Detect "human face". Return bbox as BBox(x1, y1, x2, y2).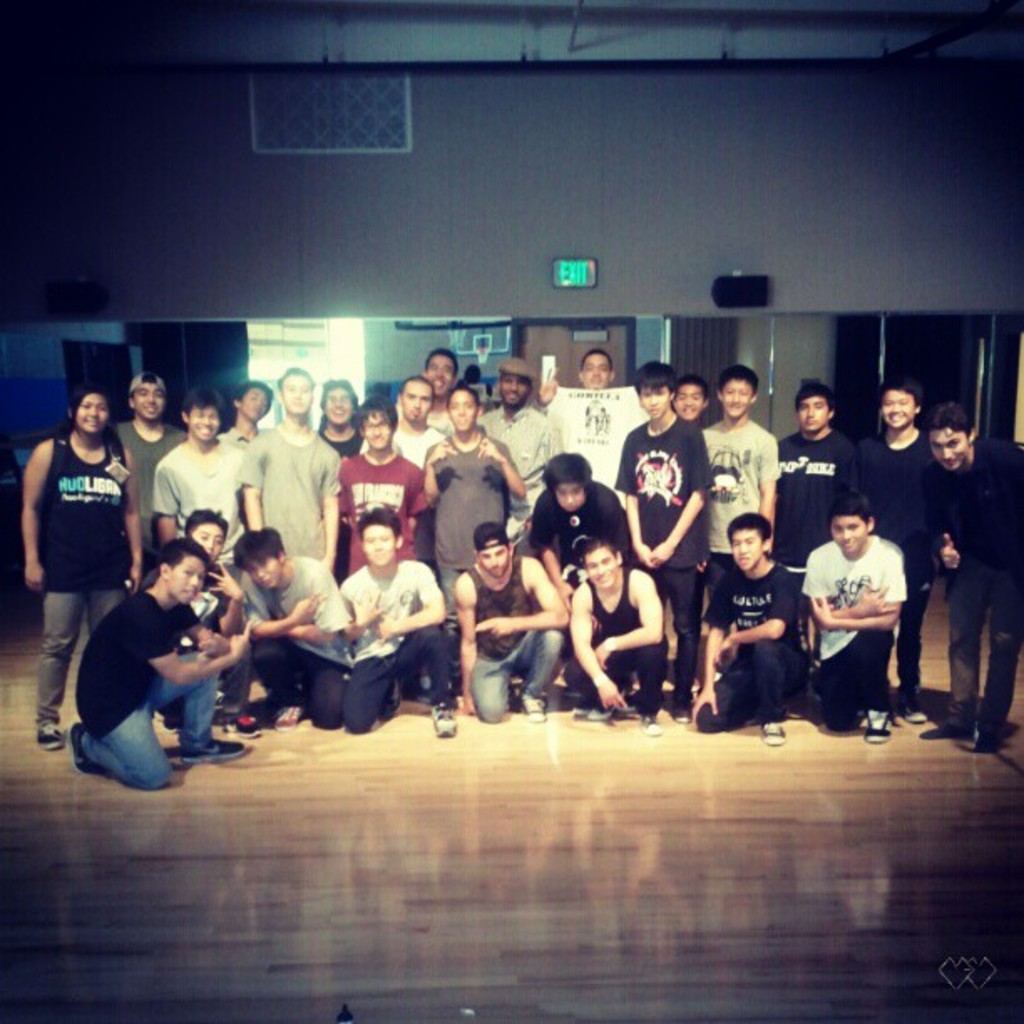
BBox(796, 393, 828, 435).
